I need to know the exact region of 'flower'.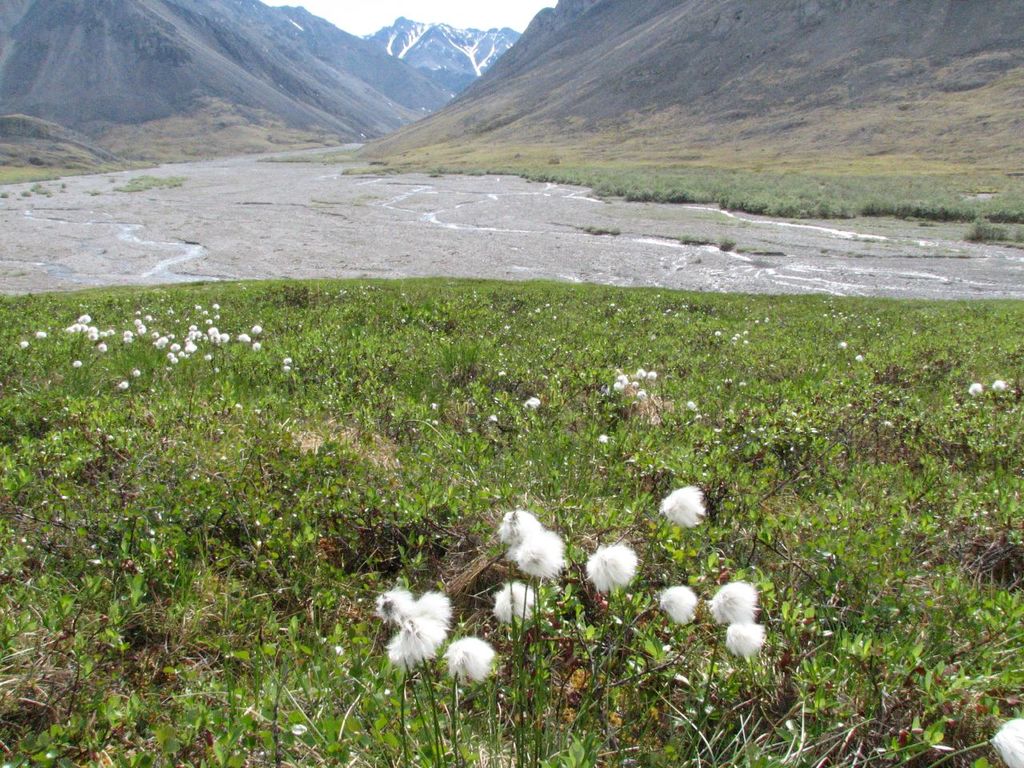
Region: [x1=580, y1=542, x2=651, y2=619].
